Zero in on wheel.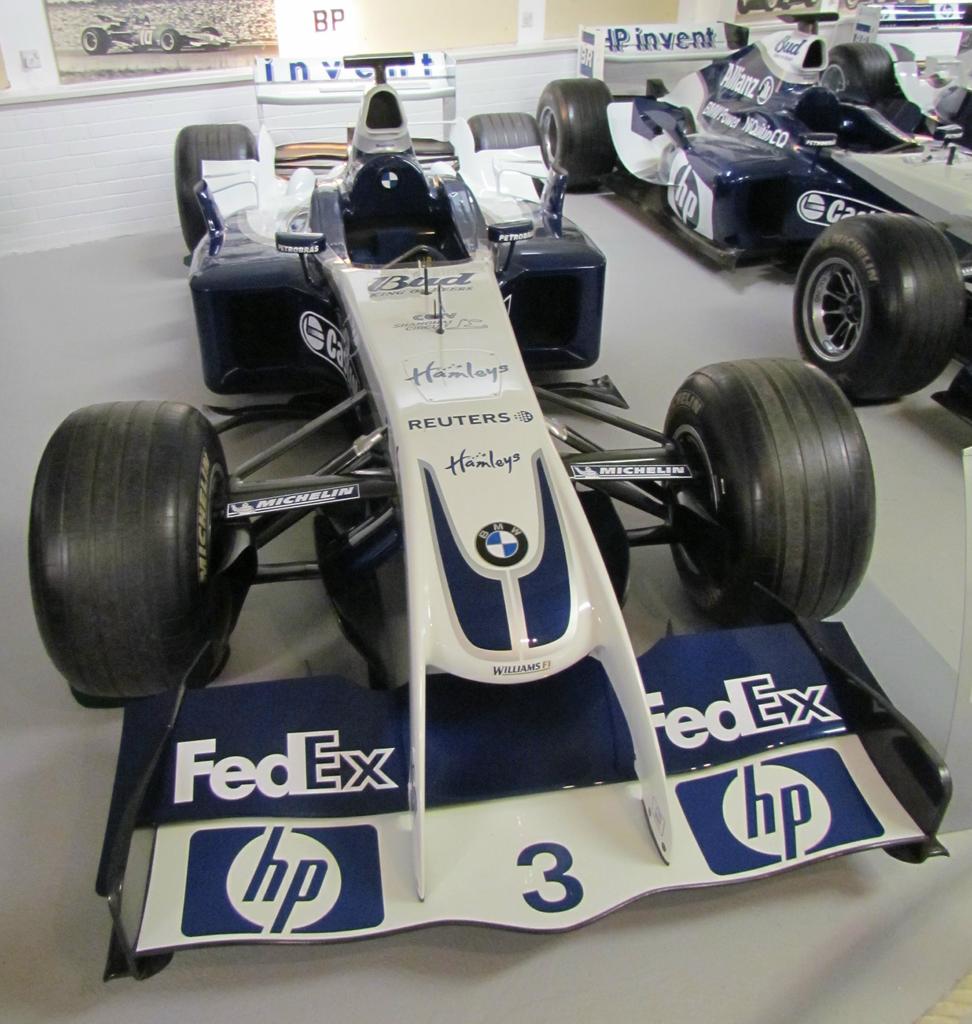
Zeroed in: box(647, 356, 876, 624).
